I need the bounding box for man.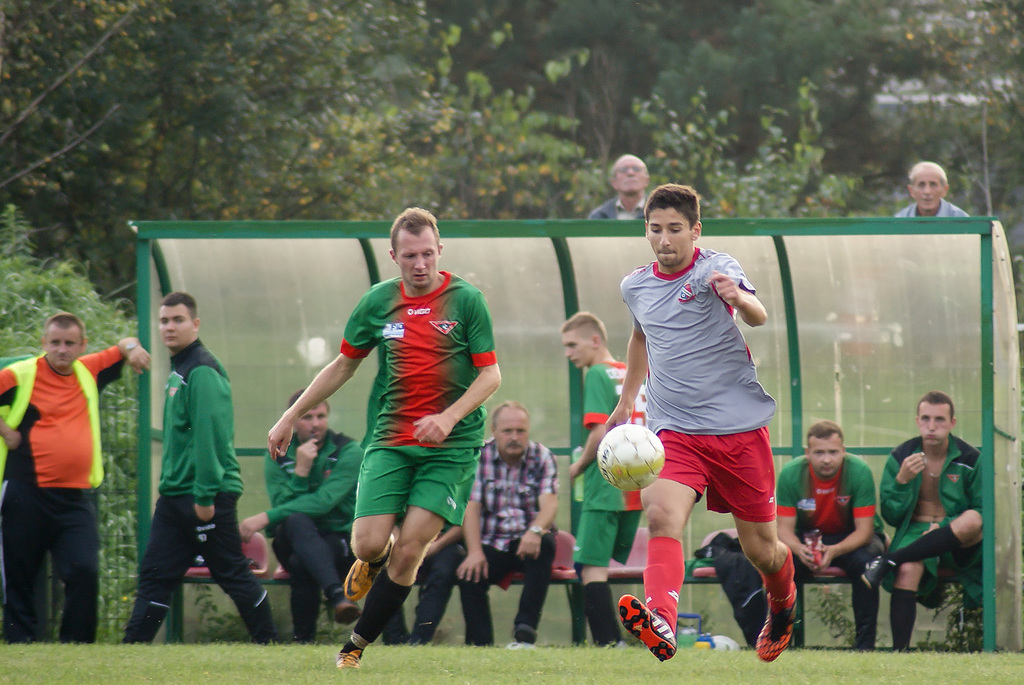
Here it is: select_region(898, 160, 972, 222).
